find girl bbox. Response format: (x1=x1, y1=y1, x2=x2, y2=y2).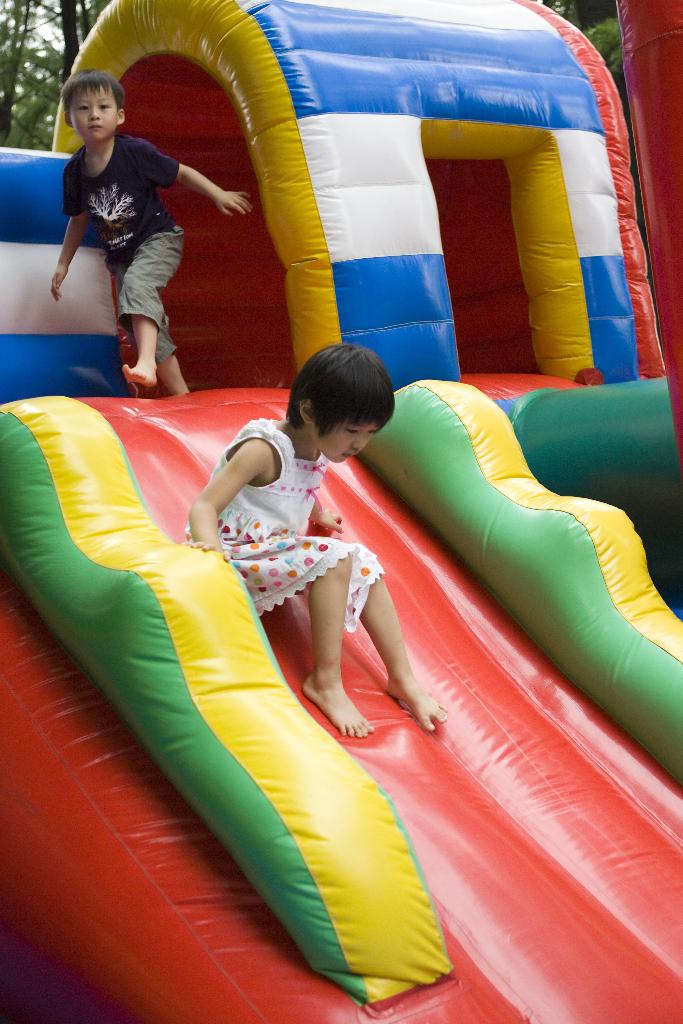
(x1=185, y1=335, x2=447, y2=739).
